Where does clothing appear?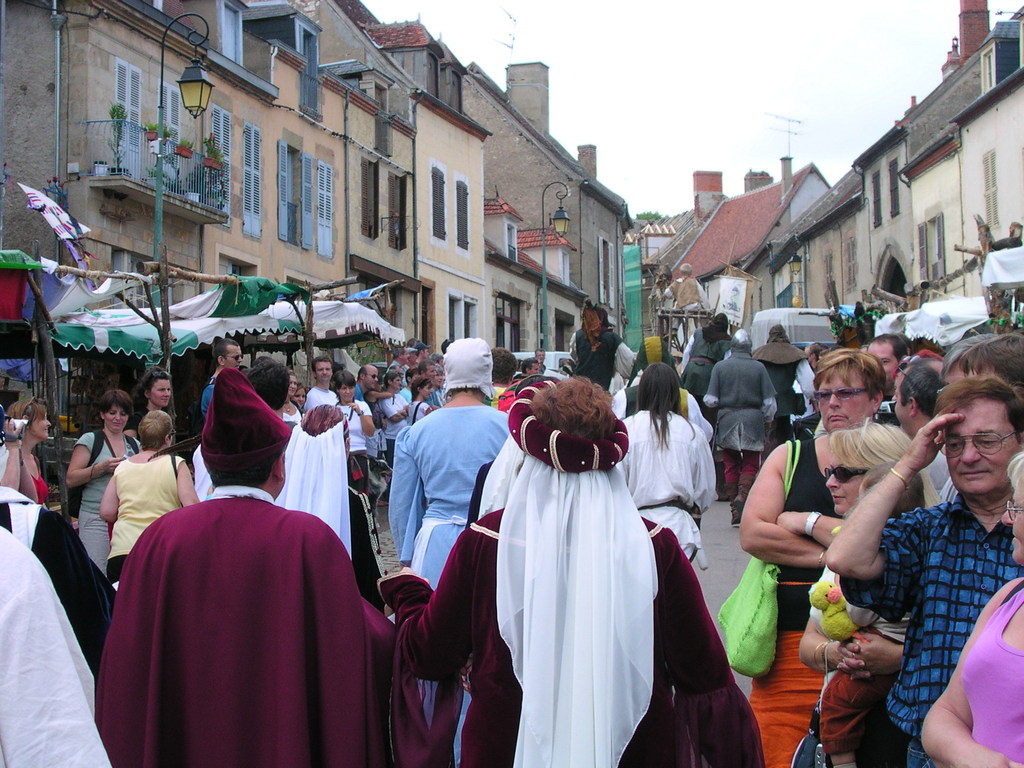
Appears at 800:567:904:767.
